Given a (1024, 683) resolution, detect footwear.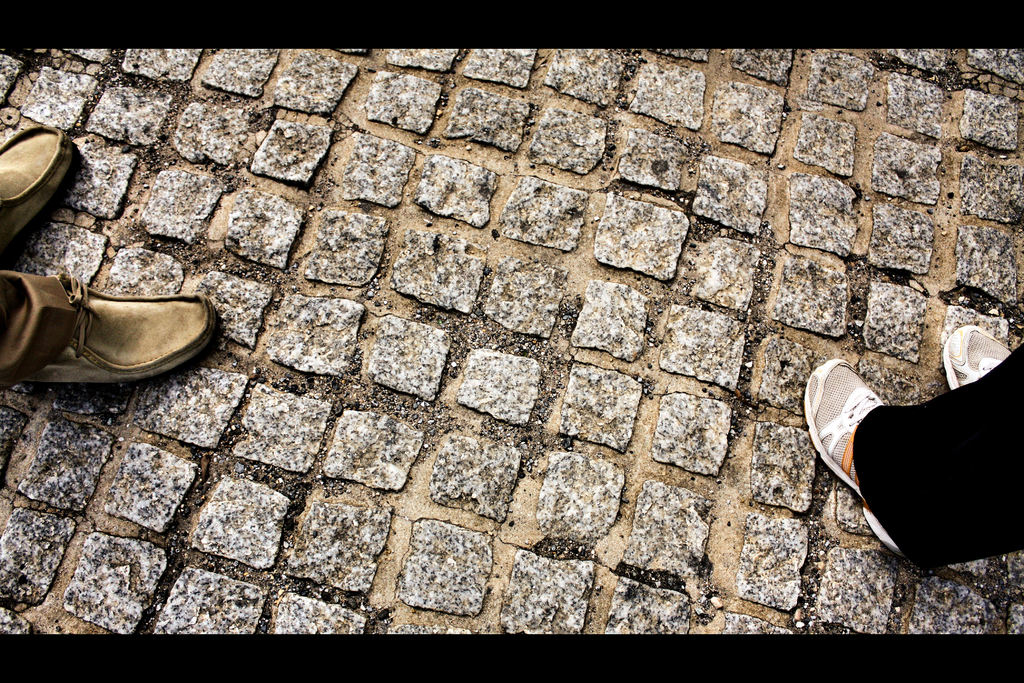
select_region(802, 356, 936, 568).
